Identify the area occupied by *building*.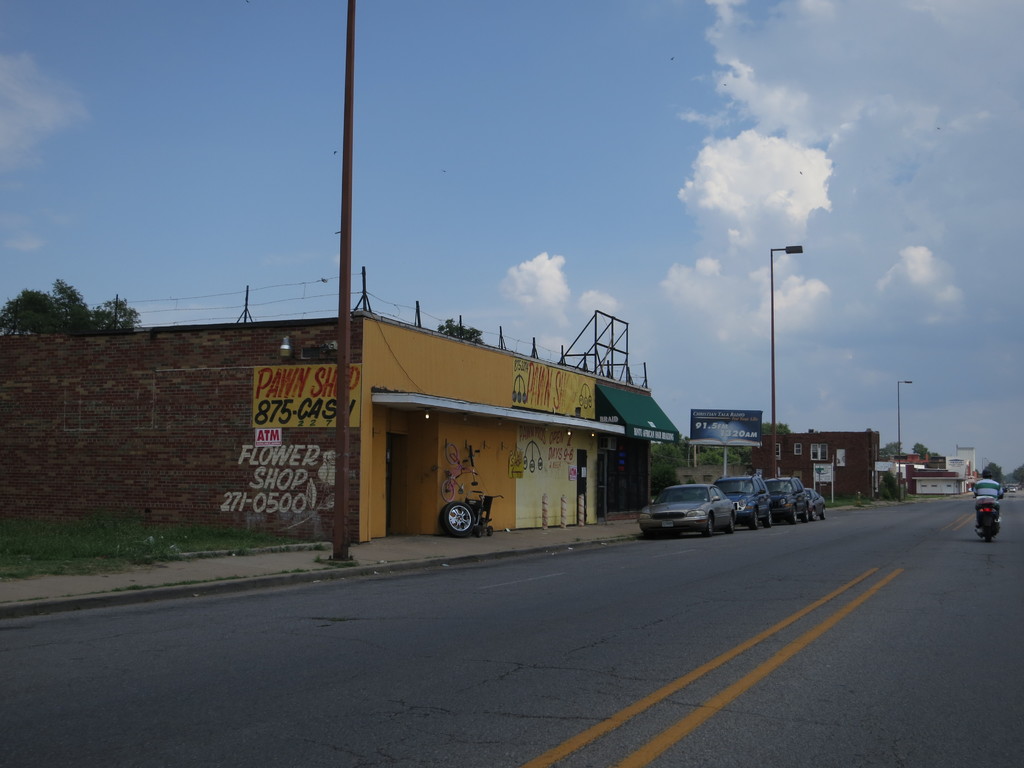
Area: left=755, top=431, right=883, bottom=502.
